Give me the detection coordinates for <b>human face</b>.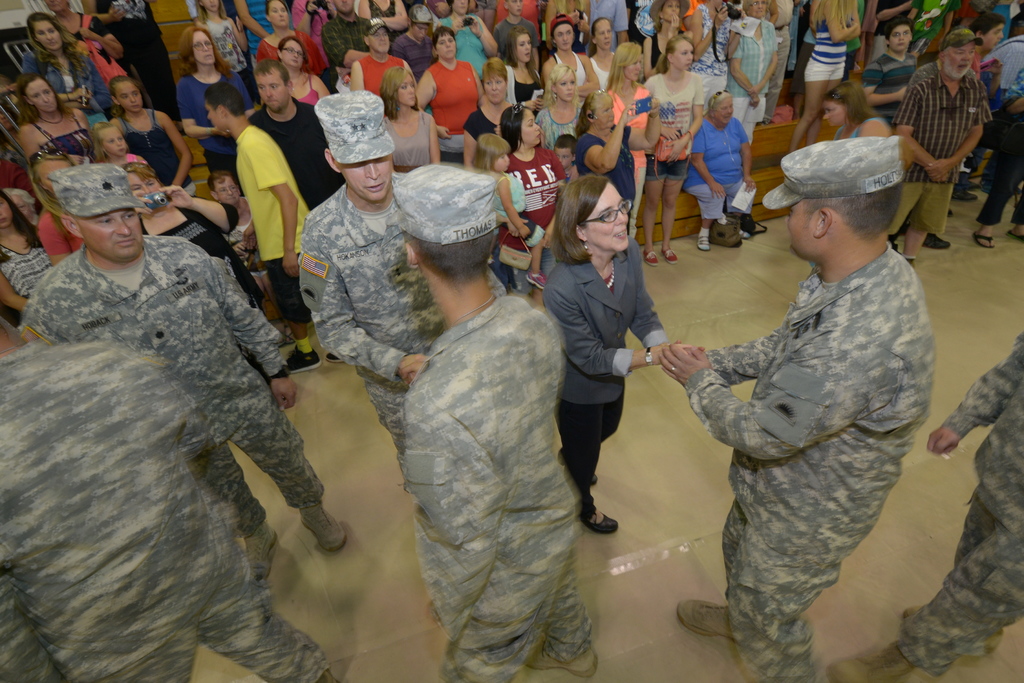
x1=280, y1=39, x2=304, y2=68.
